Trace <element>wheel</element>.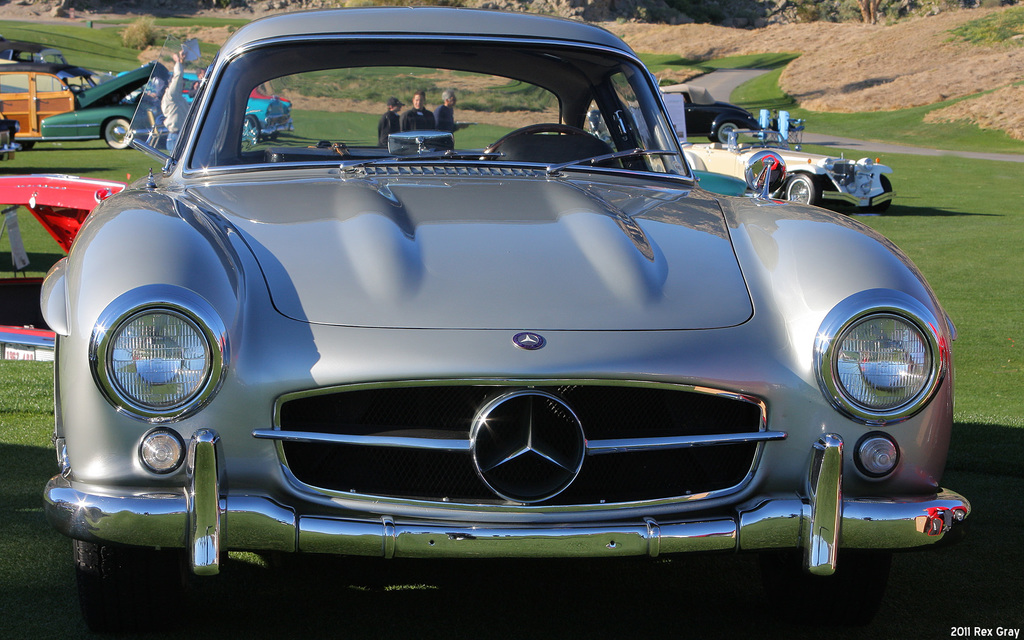
Traced to x1=75, y1=543, x2=152, y2=639.
